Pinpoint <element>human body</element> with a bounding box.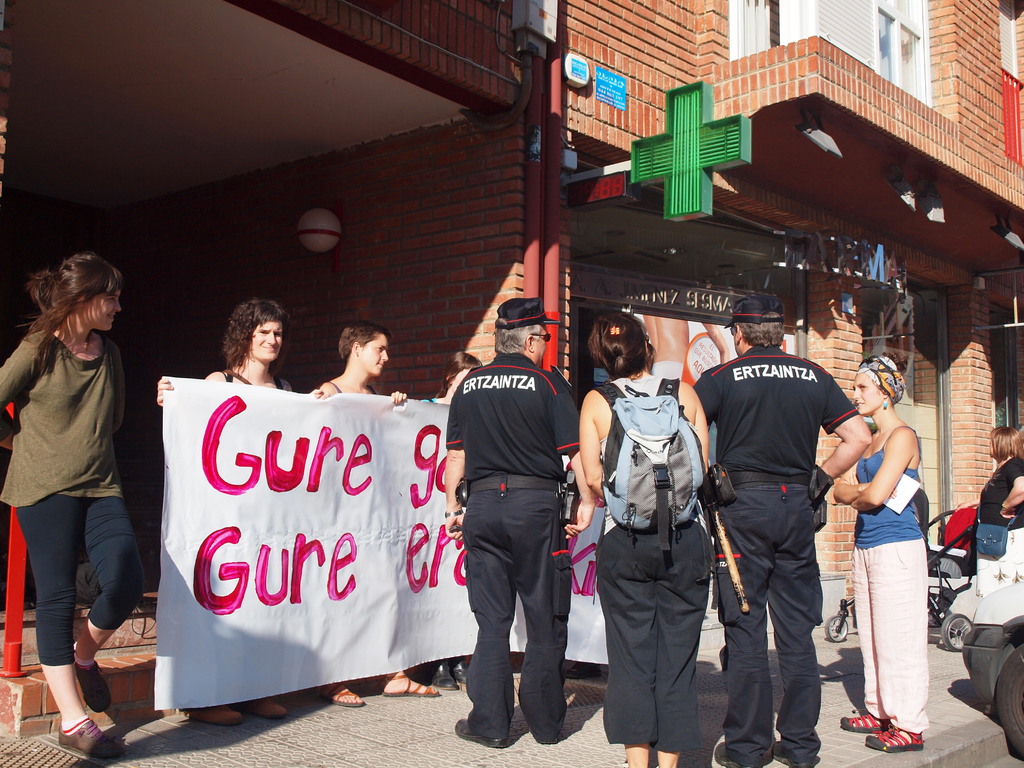
locate(442, 296, 593, 767).
